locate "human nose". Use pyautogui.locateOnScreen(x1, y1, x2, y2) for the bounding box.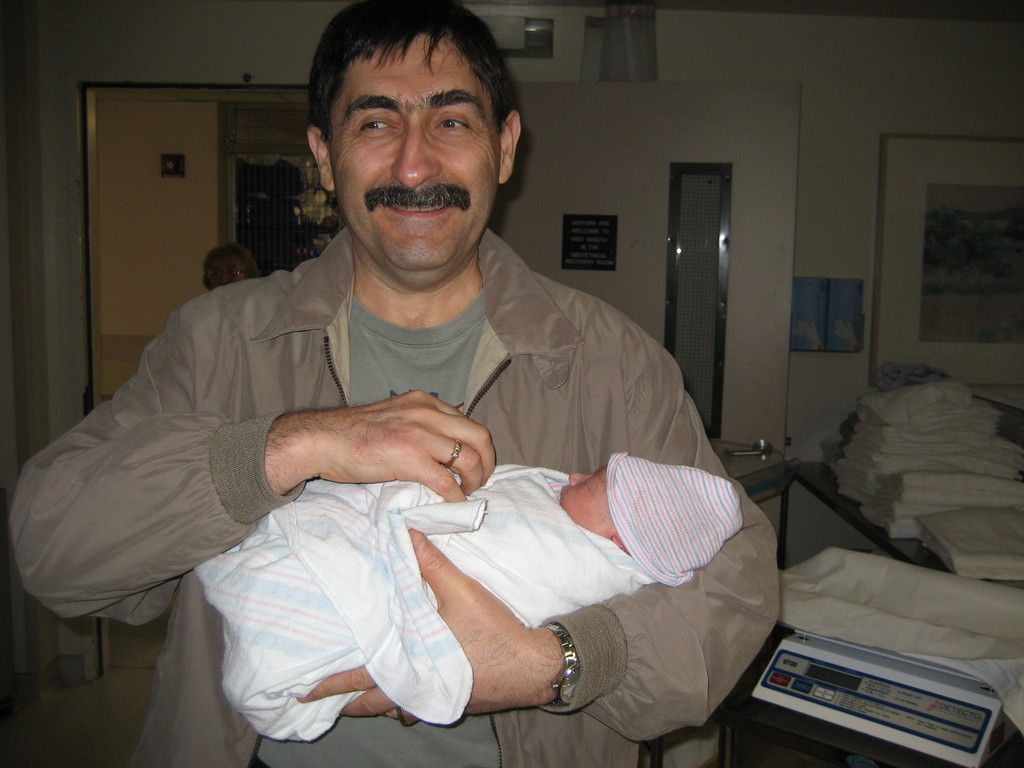
pyautogui.locateOnScreen(389, 125, 442, 186).
